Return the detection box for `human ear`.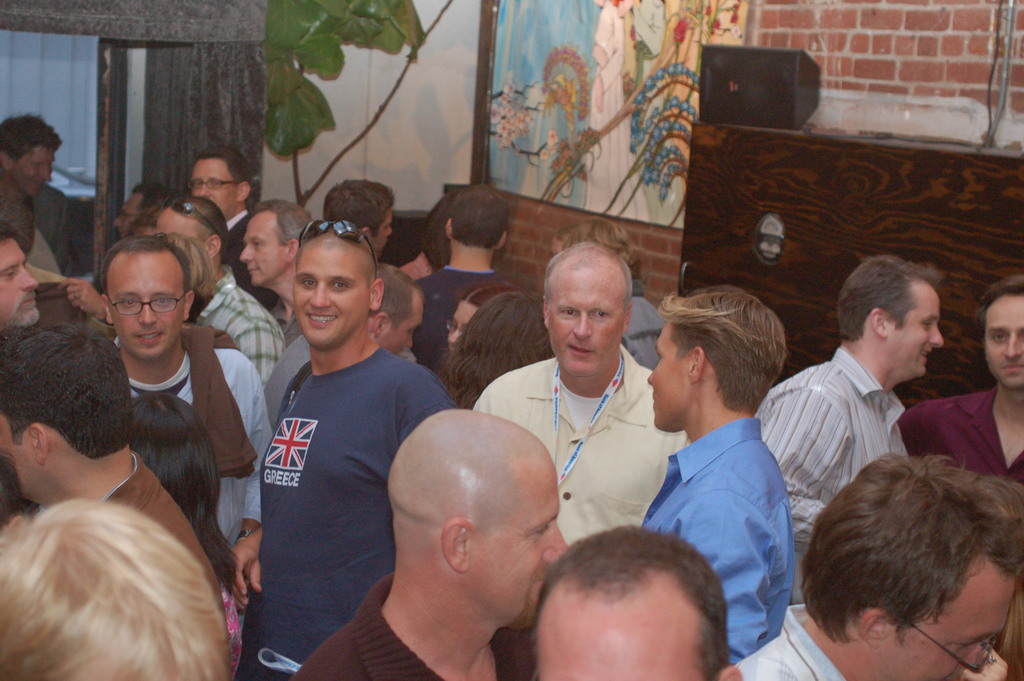
bbox=[444, 220, 454, 237].
